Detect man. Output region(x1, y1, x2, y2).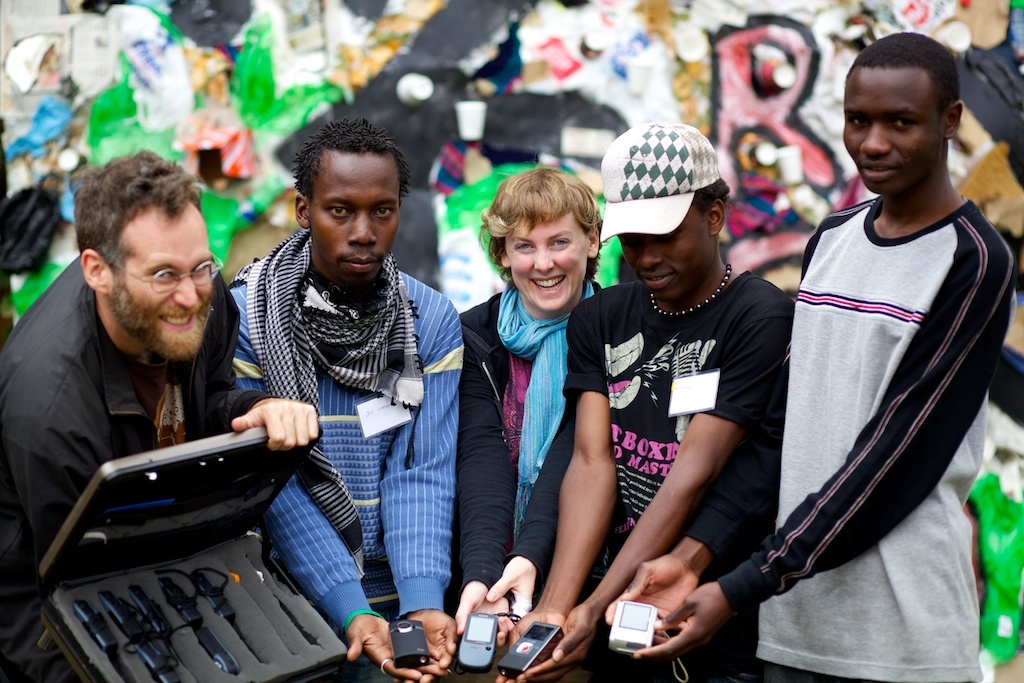
region(498, 122, 791, 682).
